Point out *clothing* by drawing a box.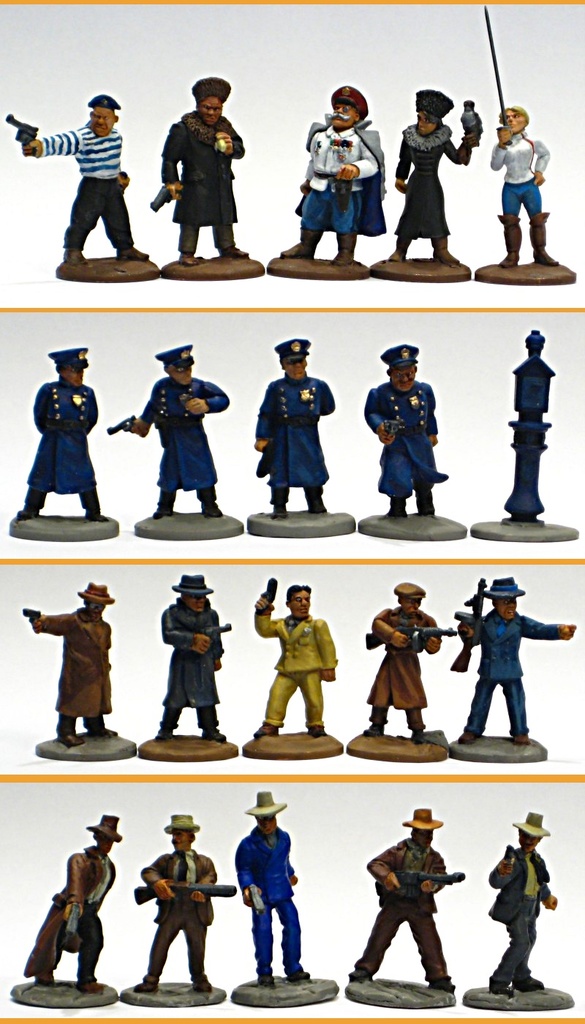
(48,847,100,970).
